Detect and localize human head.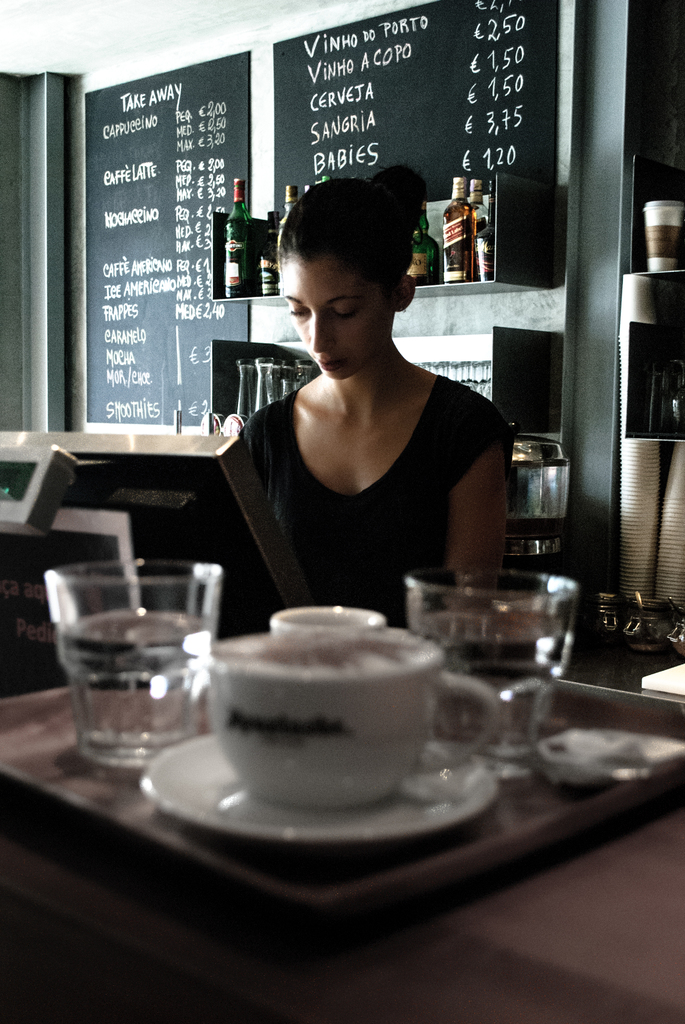
Localized at BBox(282, 157, 432, 361).
